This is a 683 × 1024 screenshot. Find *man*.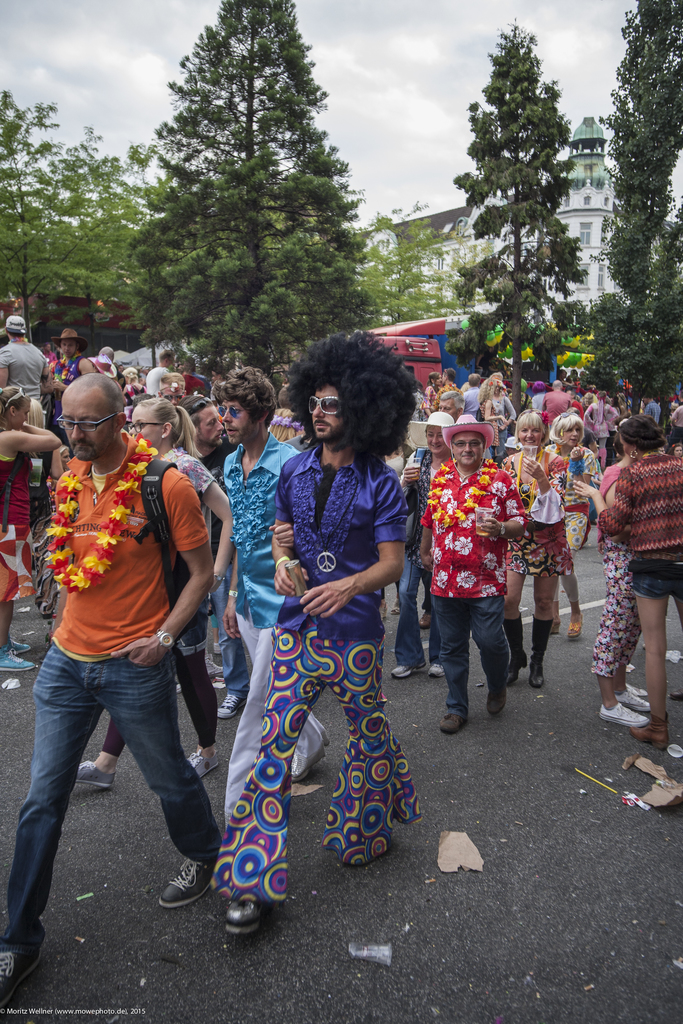
Bounding box: left=157, top=374, right=183, bottom=404.
